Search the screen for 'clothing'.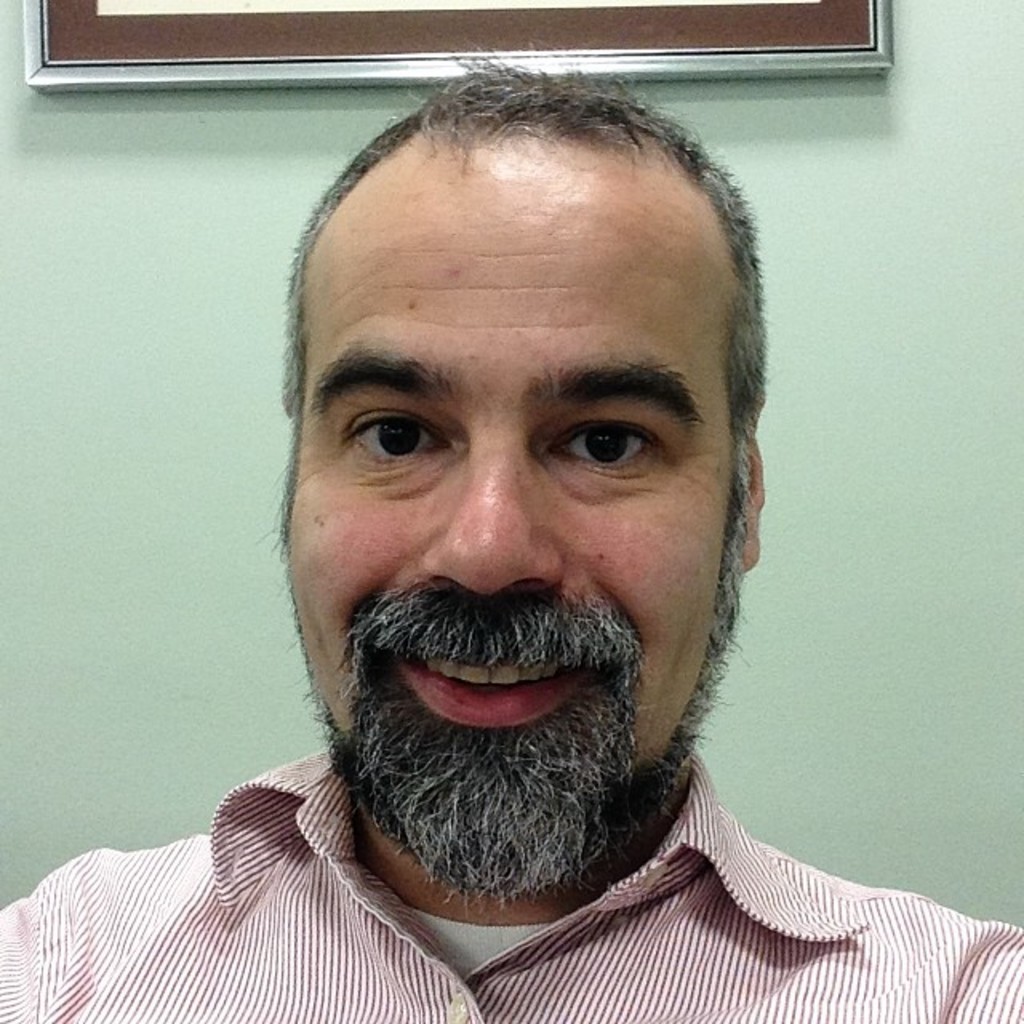
Found at left=29, top=646, right=986, bottom=1014.
